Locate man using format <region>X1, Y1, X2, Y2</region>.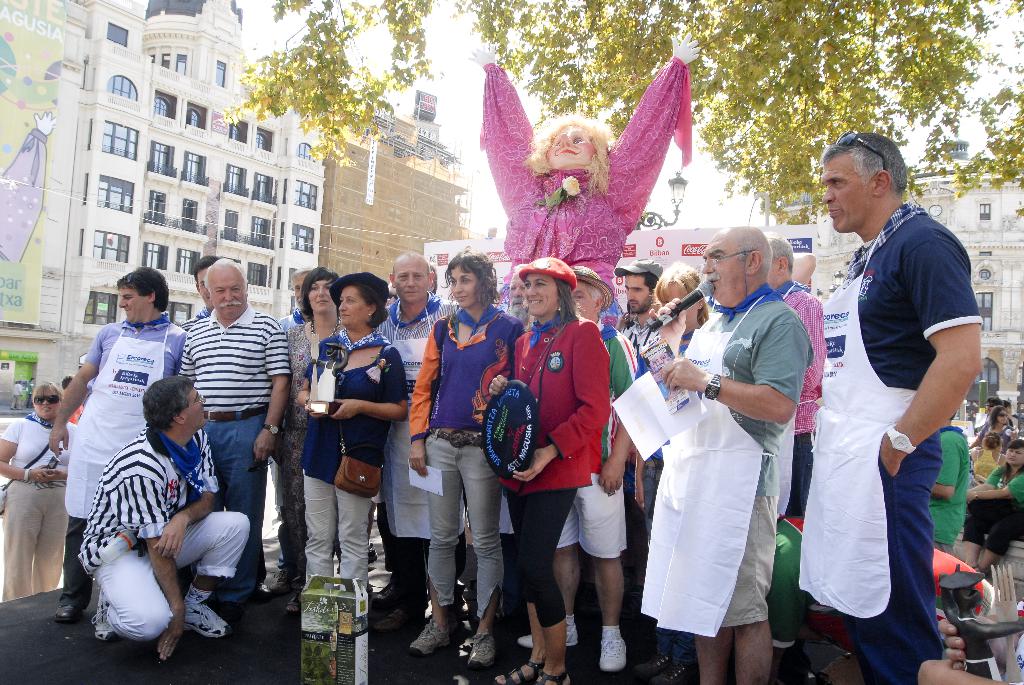
<region>173, 255, 292, 603</region>.
